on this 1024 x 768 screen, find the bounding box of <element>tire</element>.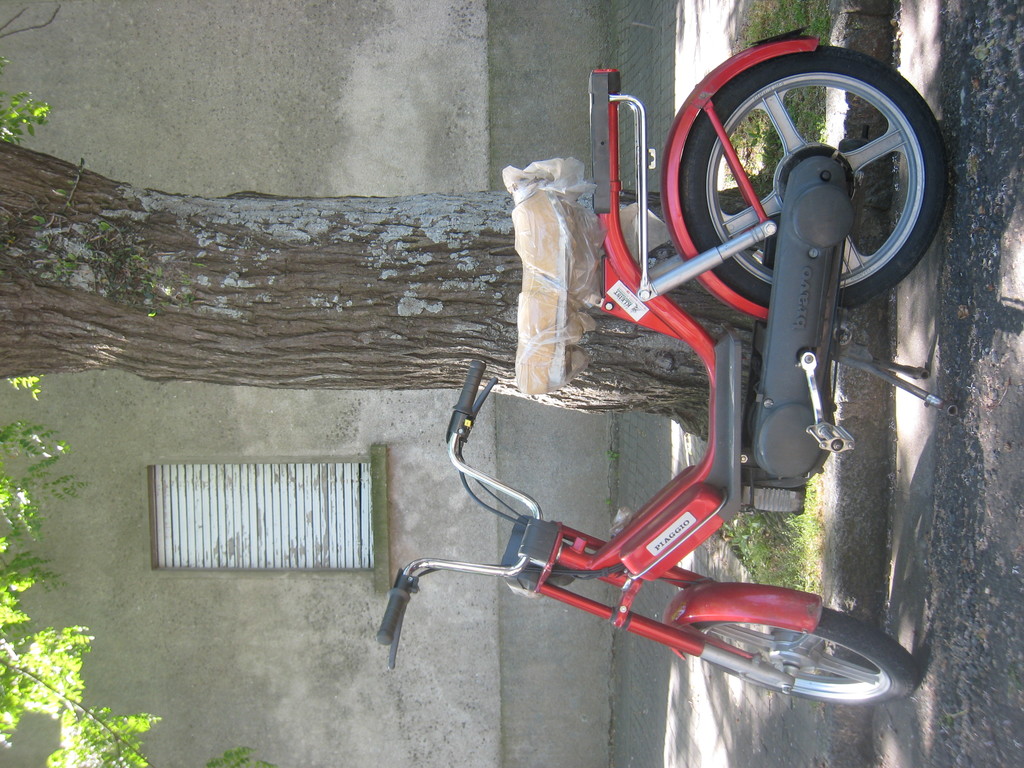
Bounding box: {"left": 668, "top": 600, "right": 910, "bottom": 723}.
